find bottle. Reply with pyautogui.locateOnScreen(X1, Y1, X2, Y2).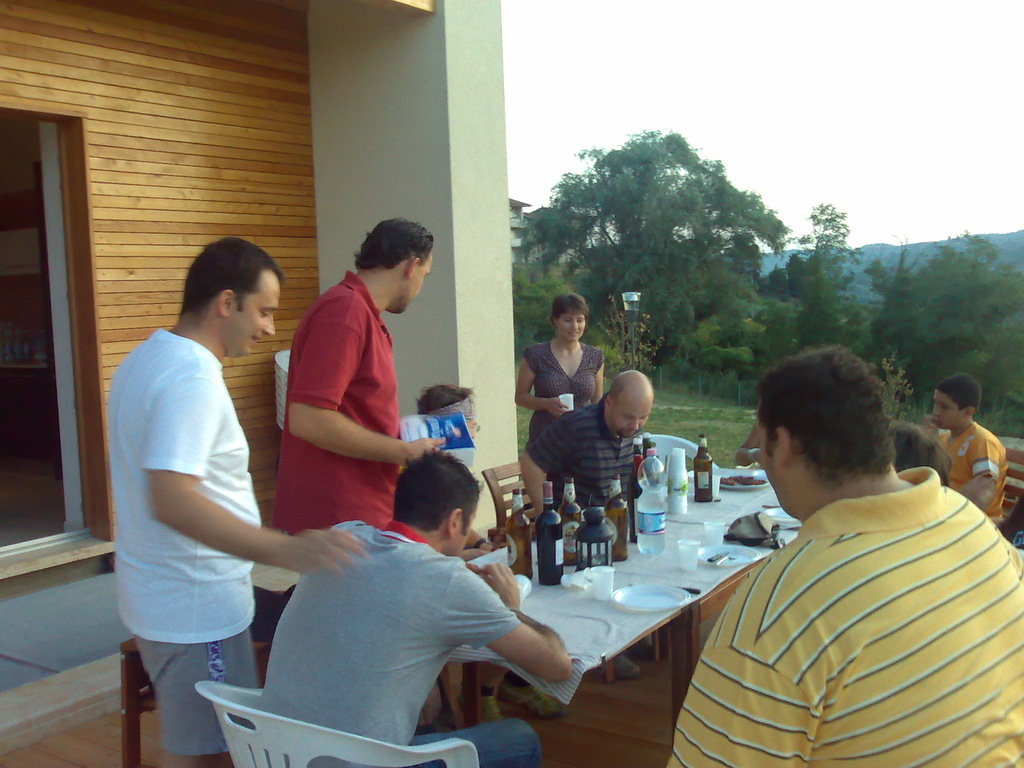
pyautogui.locateOnScreen(504, 486, 531, 579).
